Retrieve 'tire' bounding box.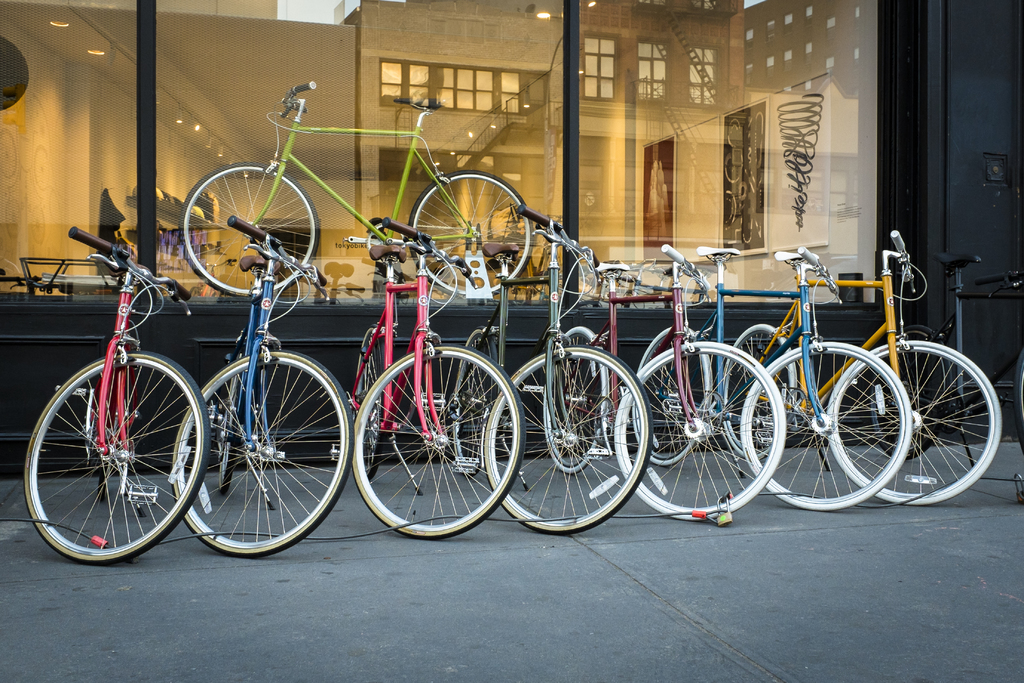
Bounding box: (179,158,322,298).
